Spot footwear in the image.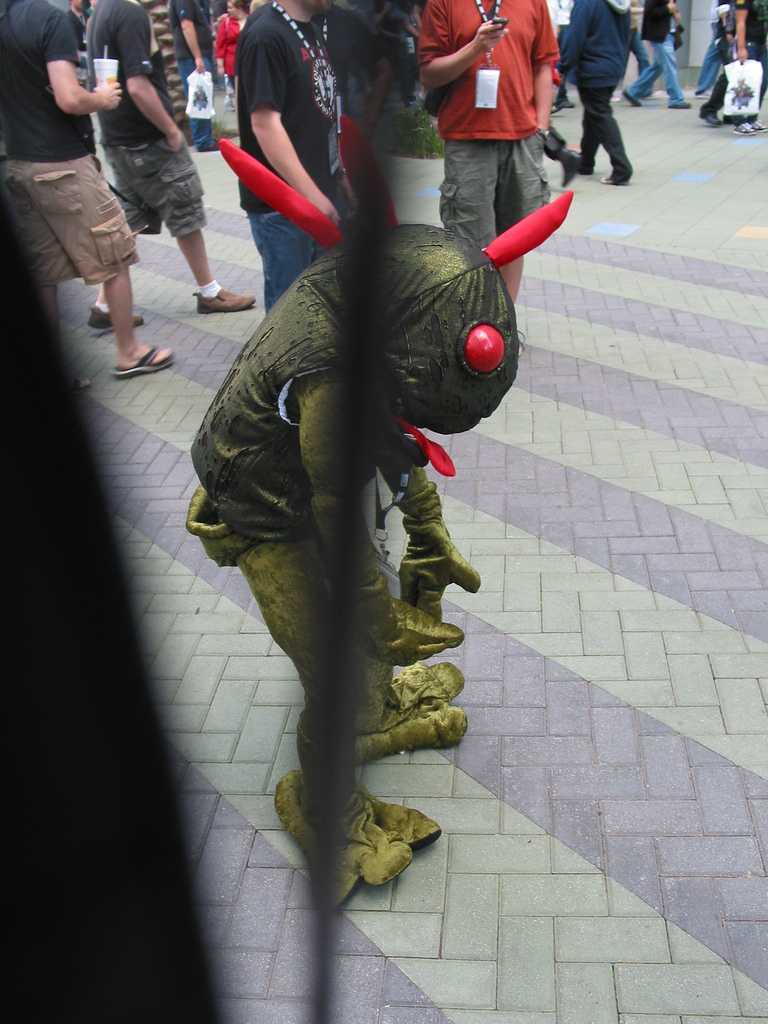
footwear found at (left=697, top=102, right=725, bottom=124).
